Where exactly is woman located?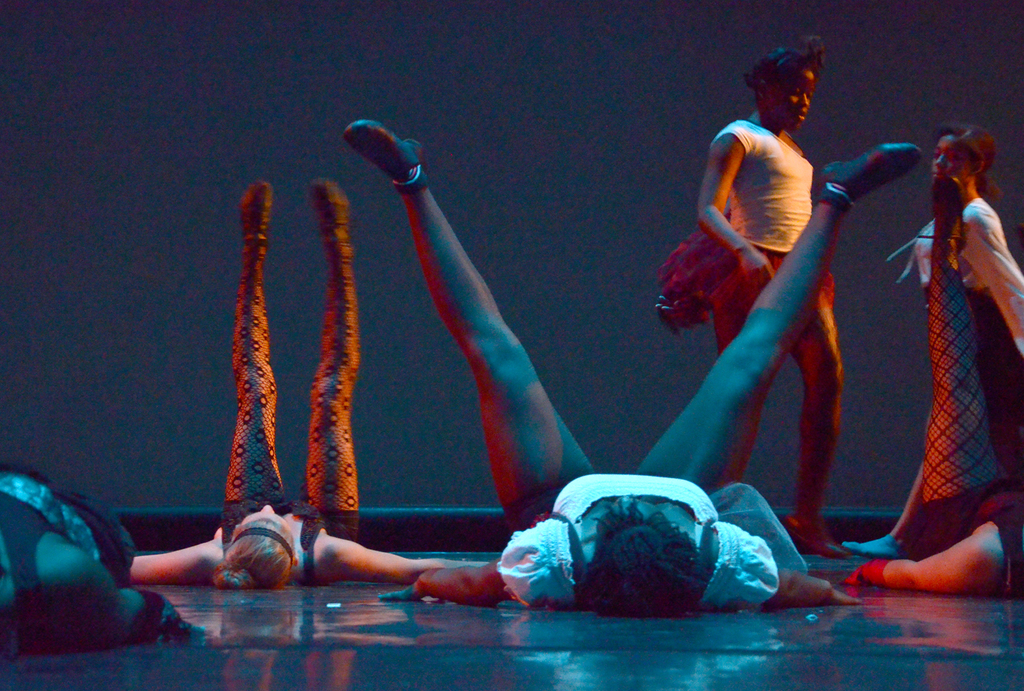
Its bounding box is [840,124,1023,564].
